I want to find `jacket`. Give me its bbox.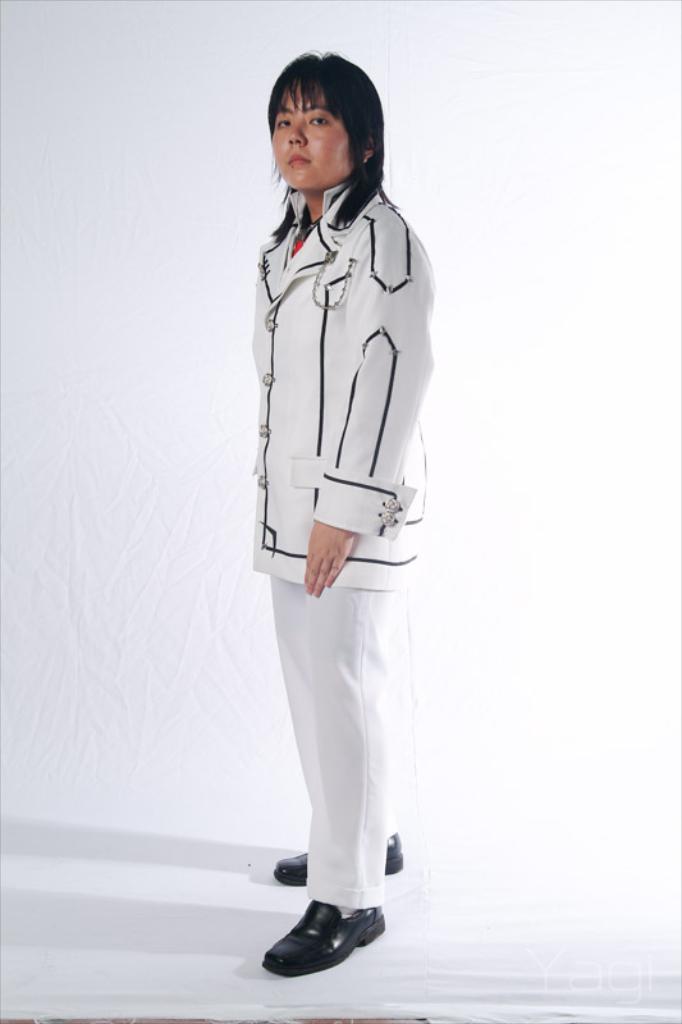
pyautogui.locateOnScreen(247, 182, 443, 589).
